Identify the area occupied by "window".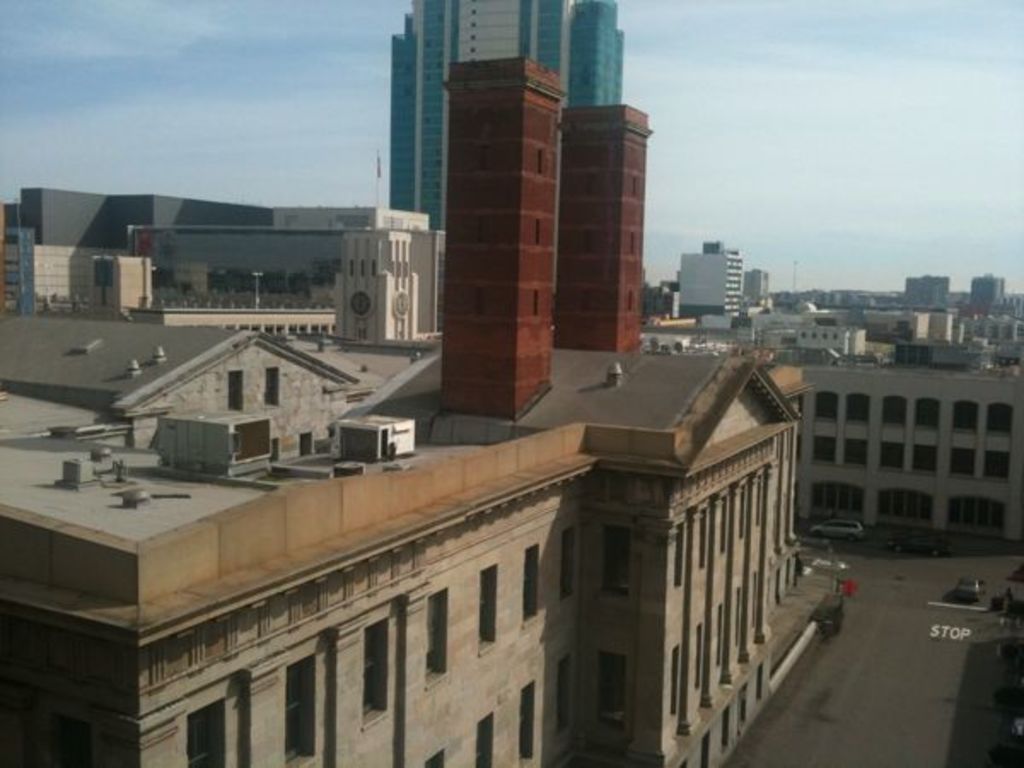
Area: BBox(945, 497, 1004, 529).
